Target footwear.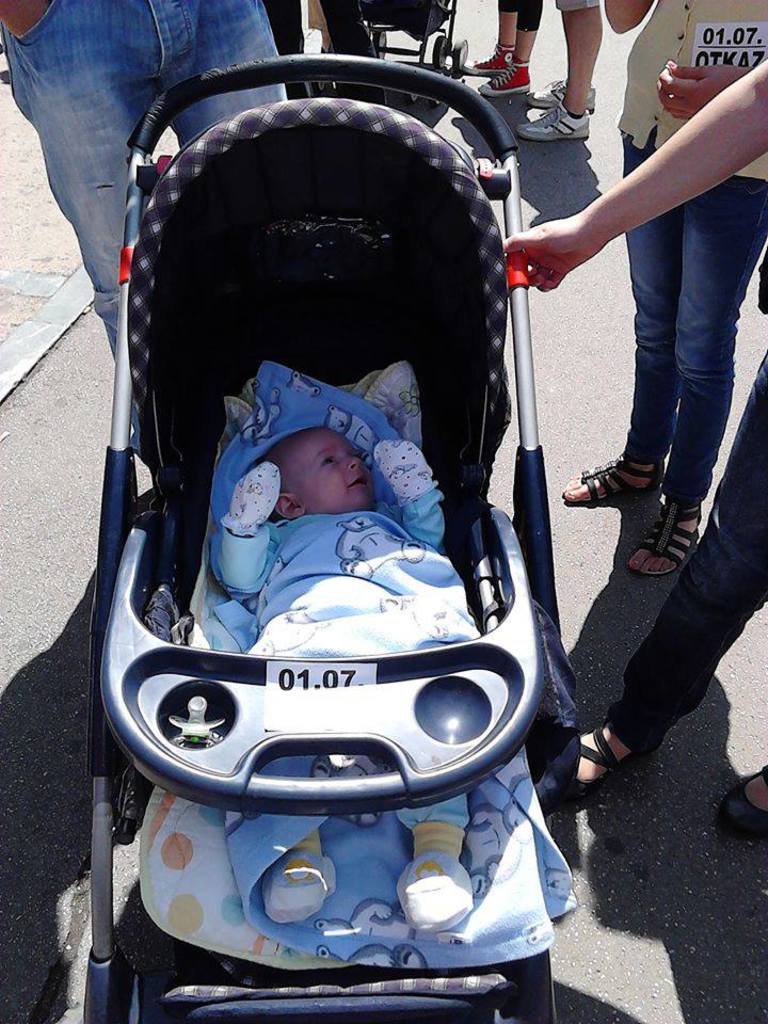
Target region: [462, 39, 514, 75].
